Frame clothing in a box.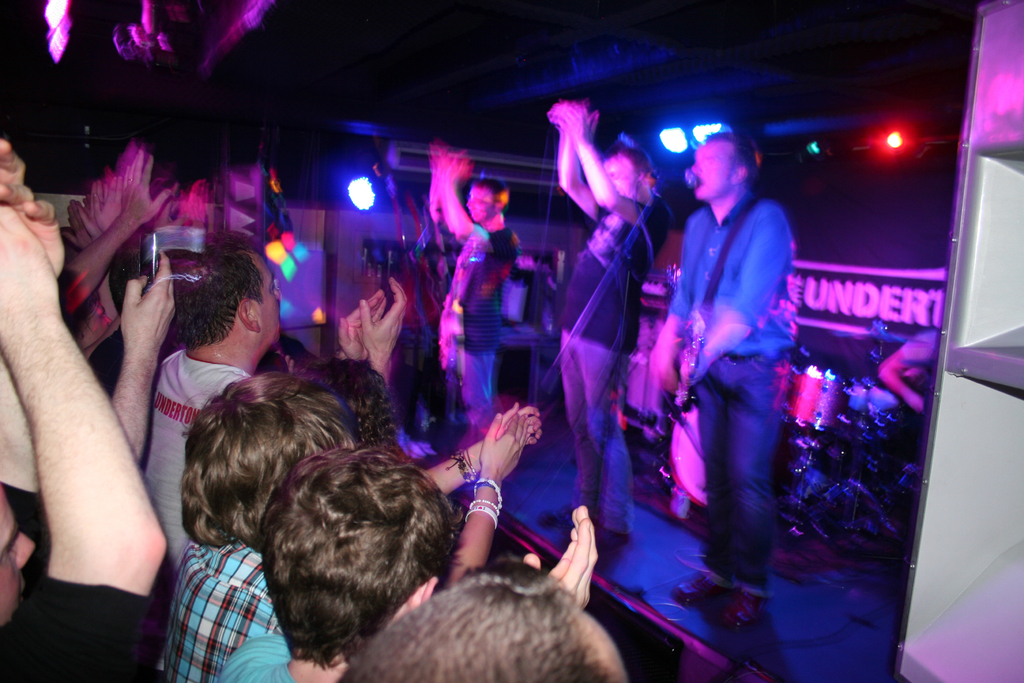
locate(668, 147, 819, 590).
